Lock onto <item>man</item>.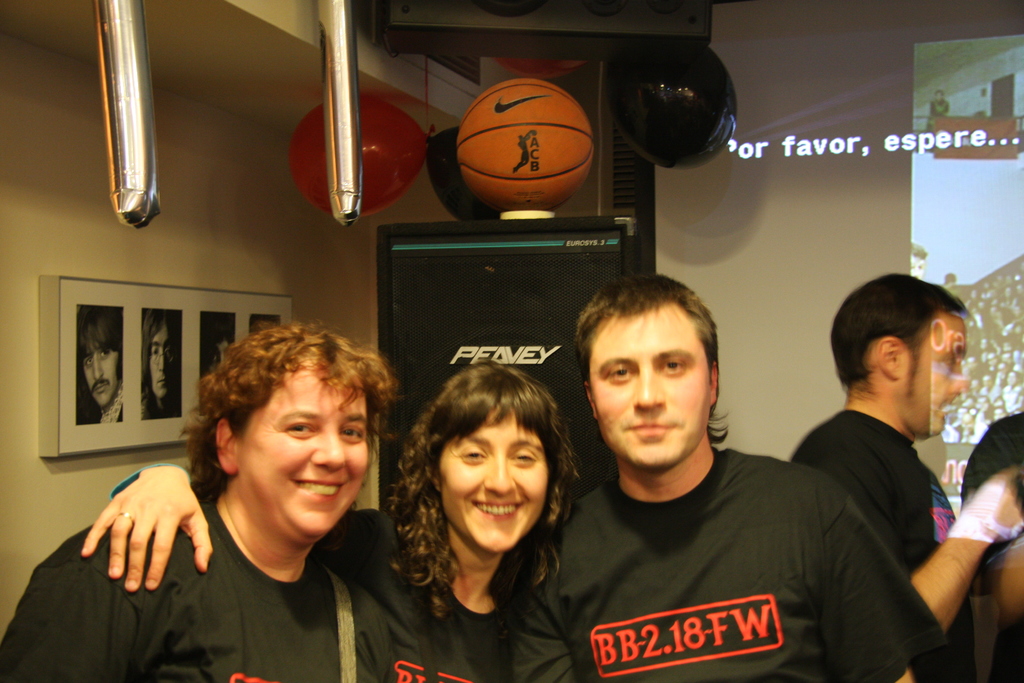
Locked: (x1=145, y1=311, x2=184, y2=421).
